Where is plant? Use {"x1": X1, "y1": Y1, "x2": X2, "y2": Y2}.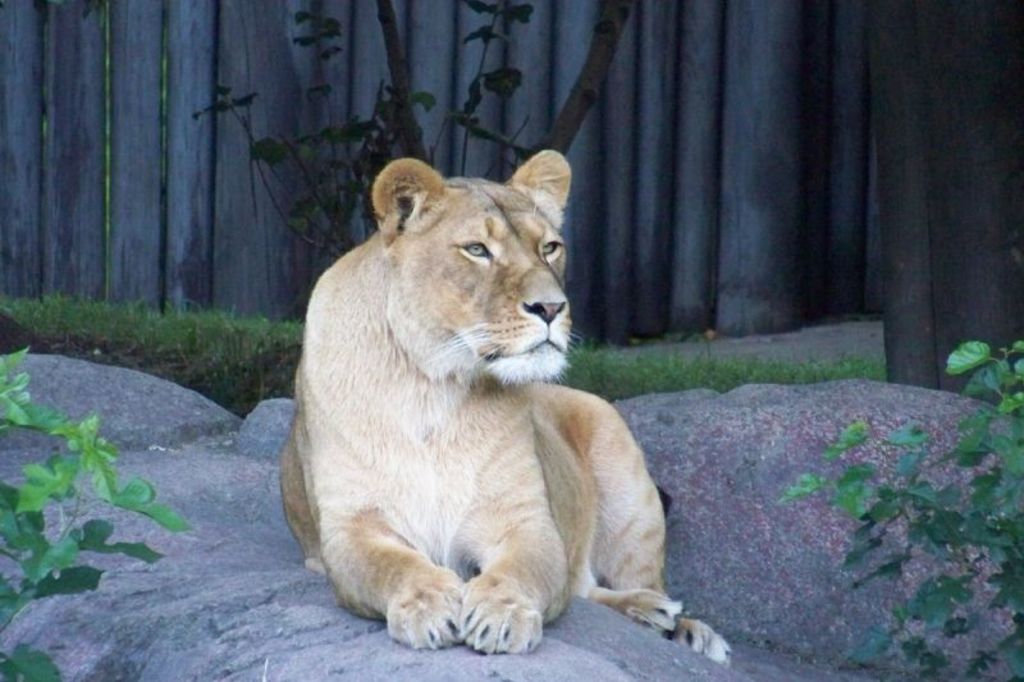
{"x1": 739, "y1": 324, "x2": 1019, "y2": 645}.
